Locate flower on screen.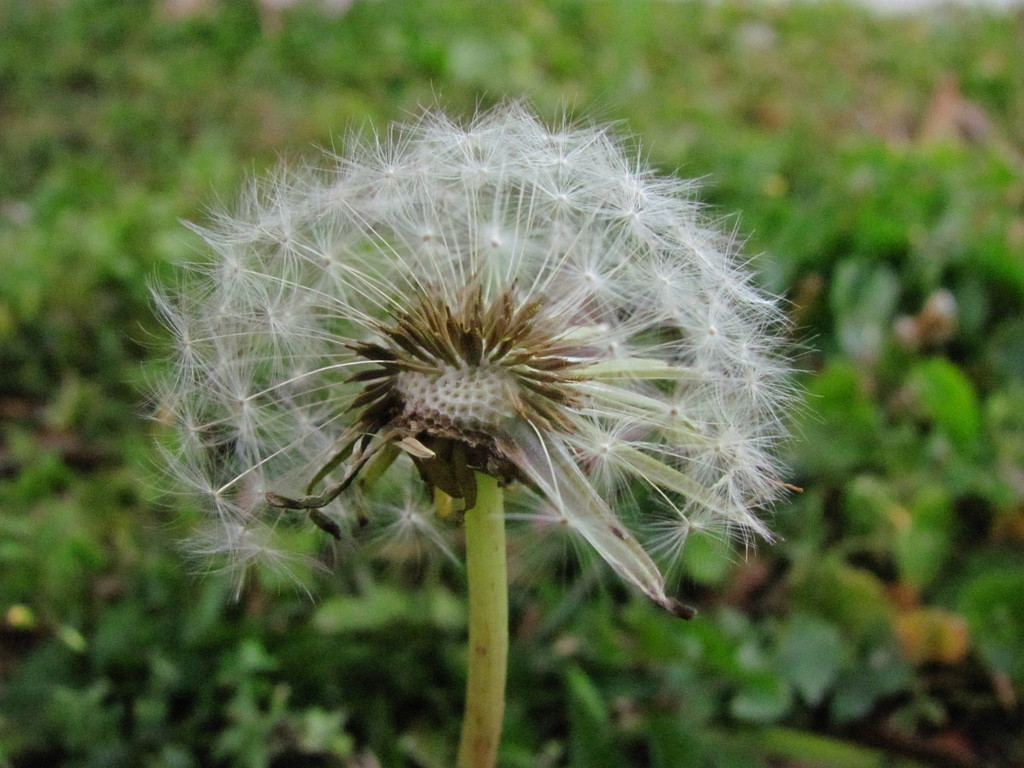
On screen at pyautogui.locateOnScreen(173, 107, 796, 610).
